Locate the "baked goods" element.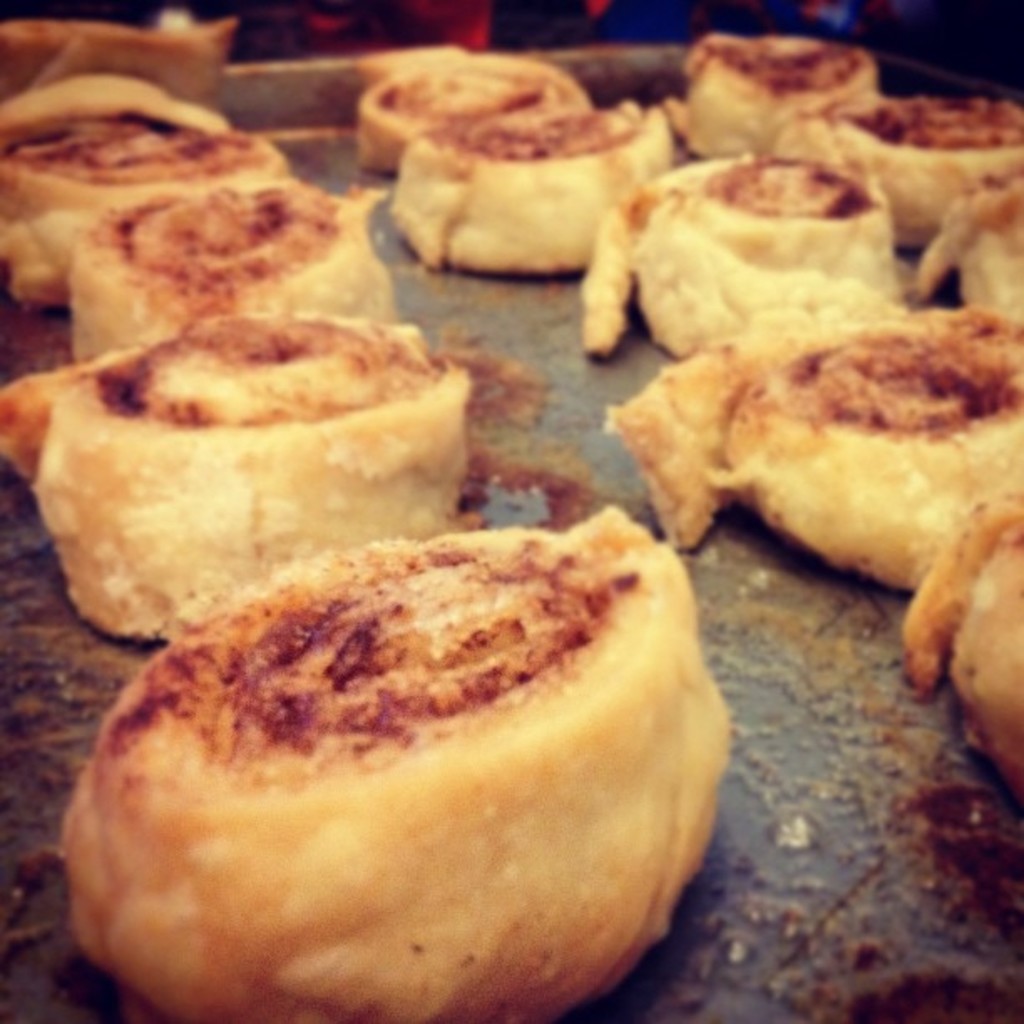
Element bbox: (left=72, top=176, right=395, bottom=366).
